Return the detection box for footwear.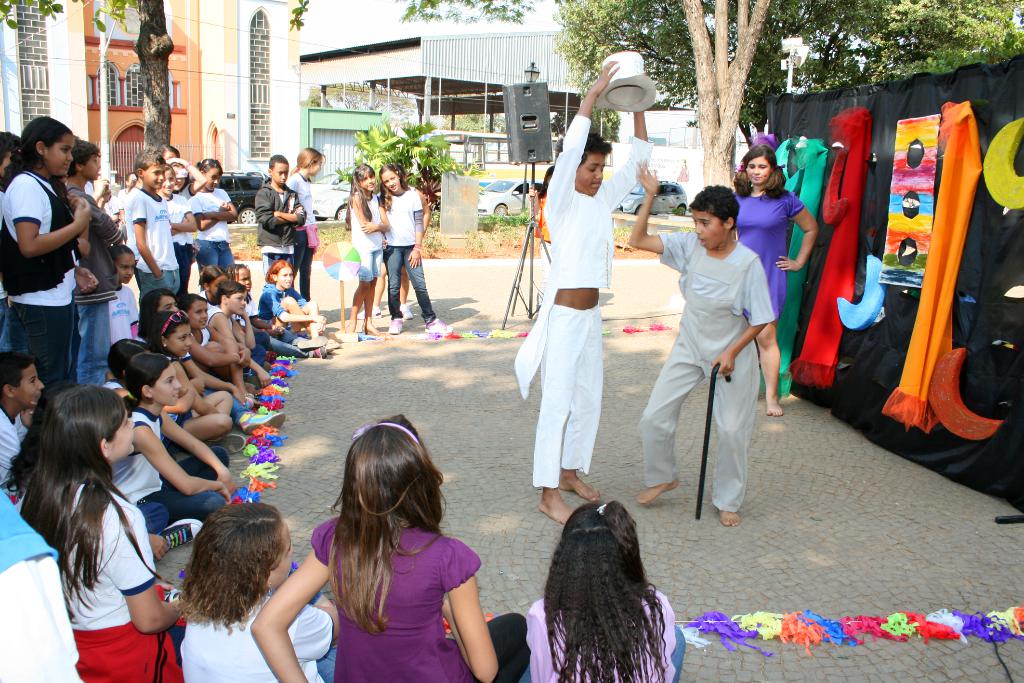
x1=154 y1=520 x2=206 y2=547.
